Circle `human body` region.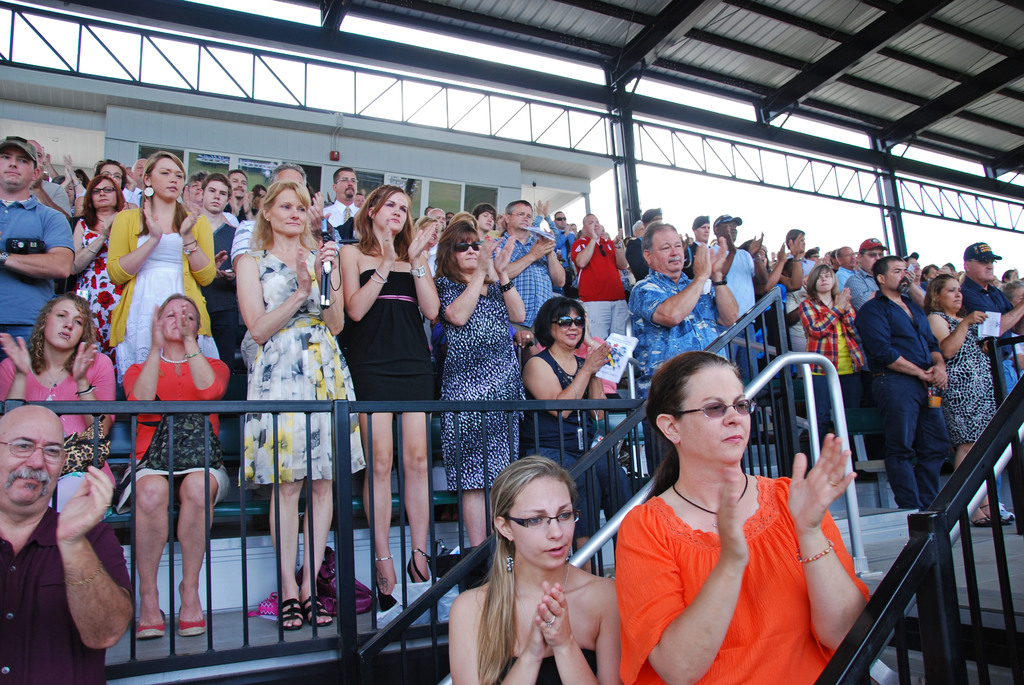
Region: (228,156,323,271).
